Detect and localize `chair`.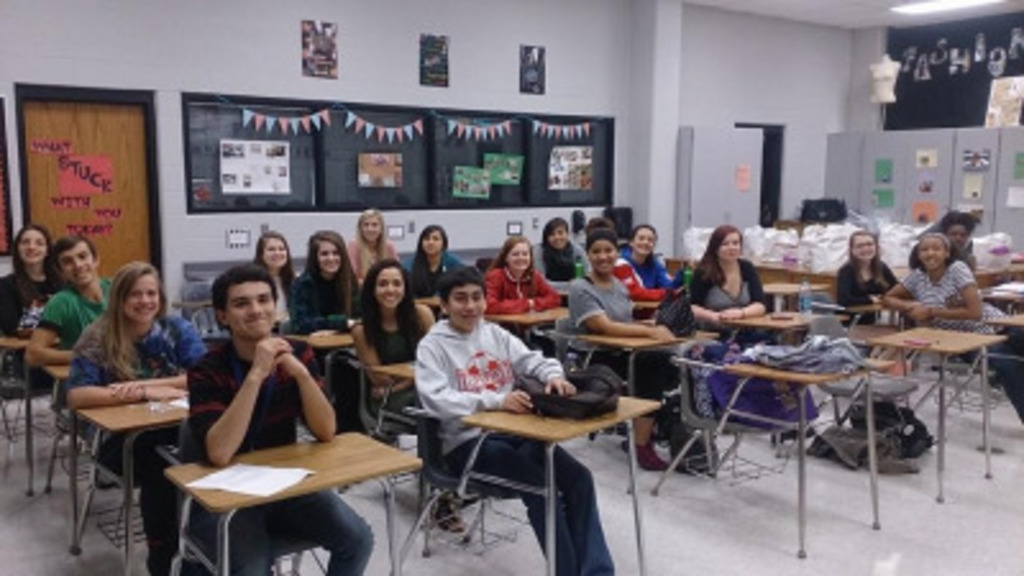
Localized at [169, 412, 356, 573].
